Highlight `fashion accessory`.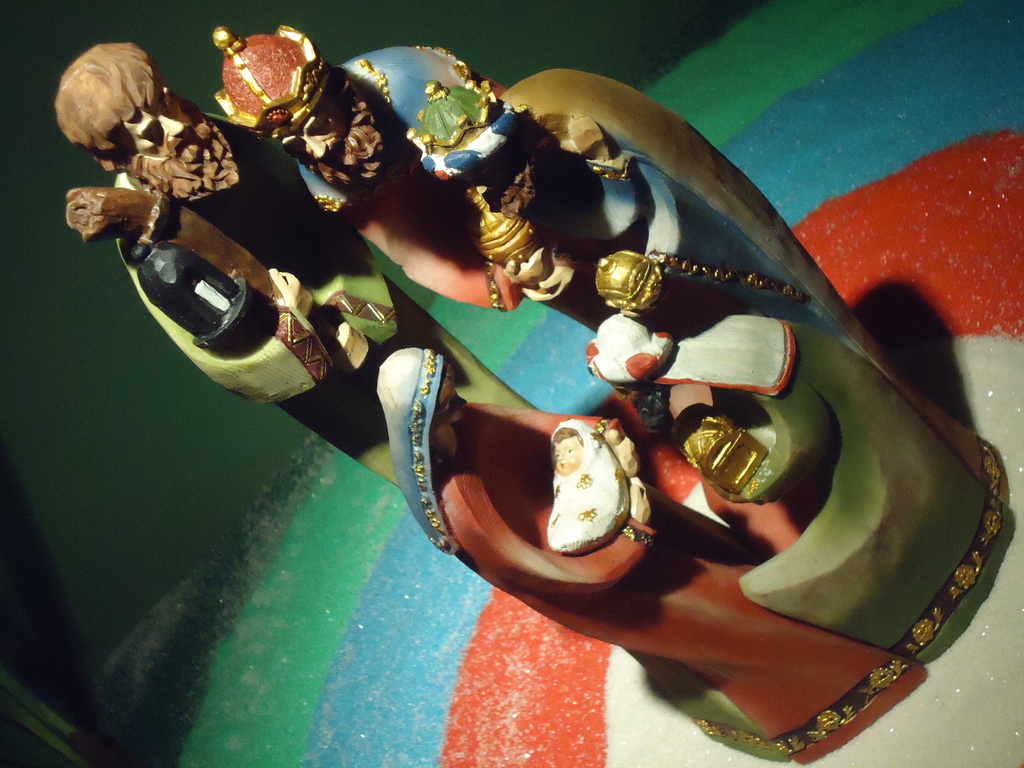
Highlighted region: bbox=[585, 308, 792, 395].
